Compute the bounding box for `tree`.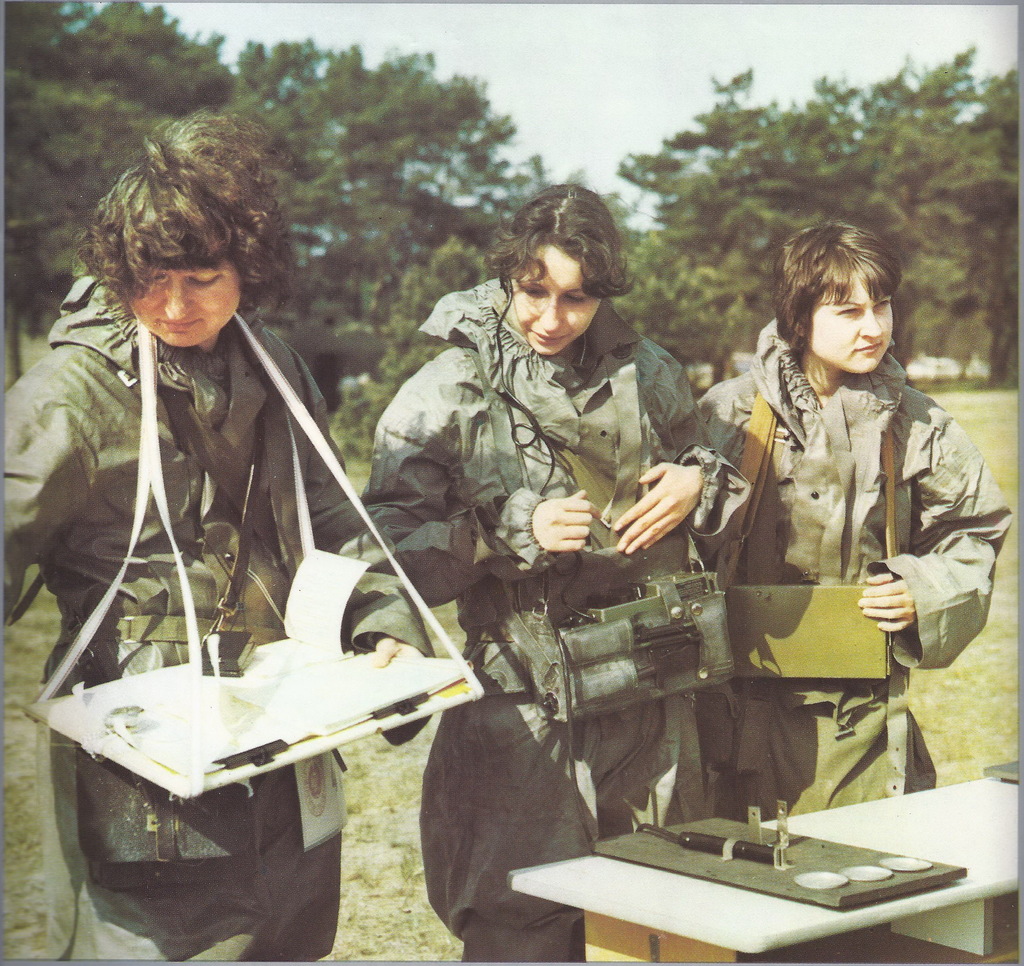
select_region(0, 0, 653, 389).
